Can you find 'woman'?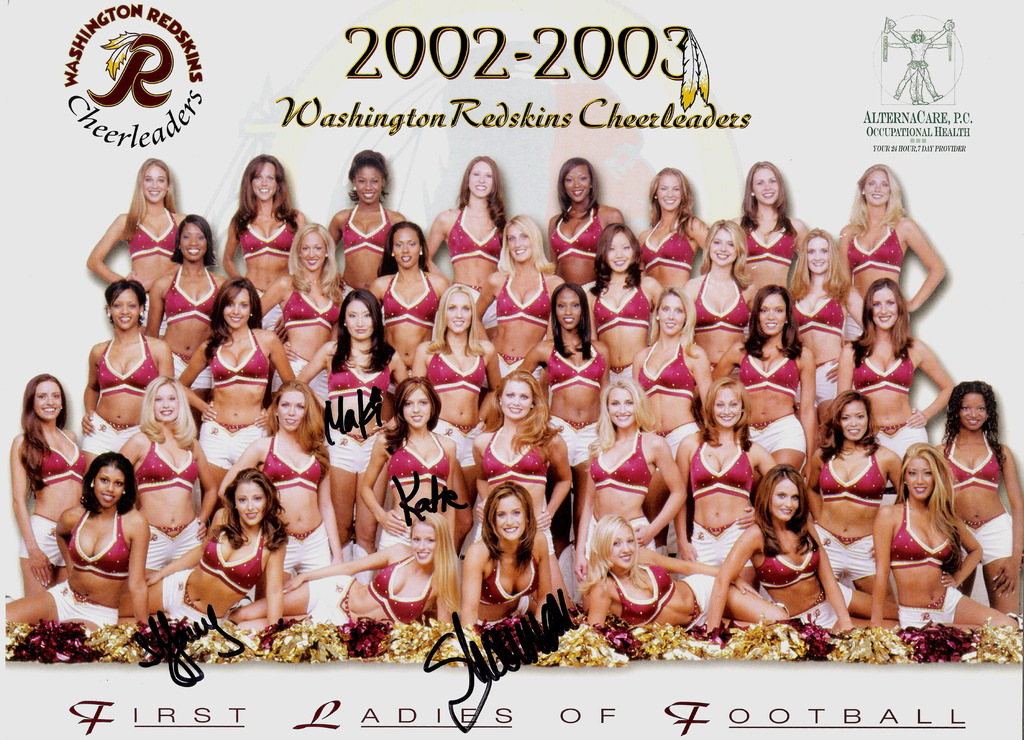
Yes, bounding box: 454,475,561,656.
